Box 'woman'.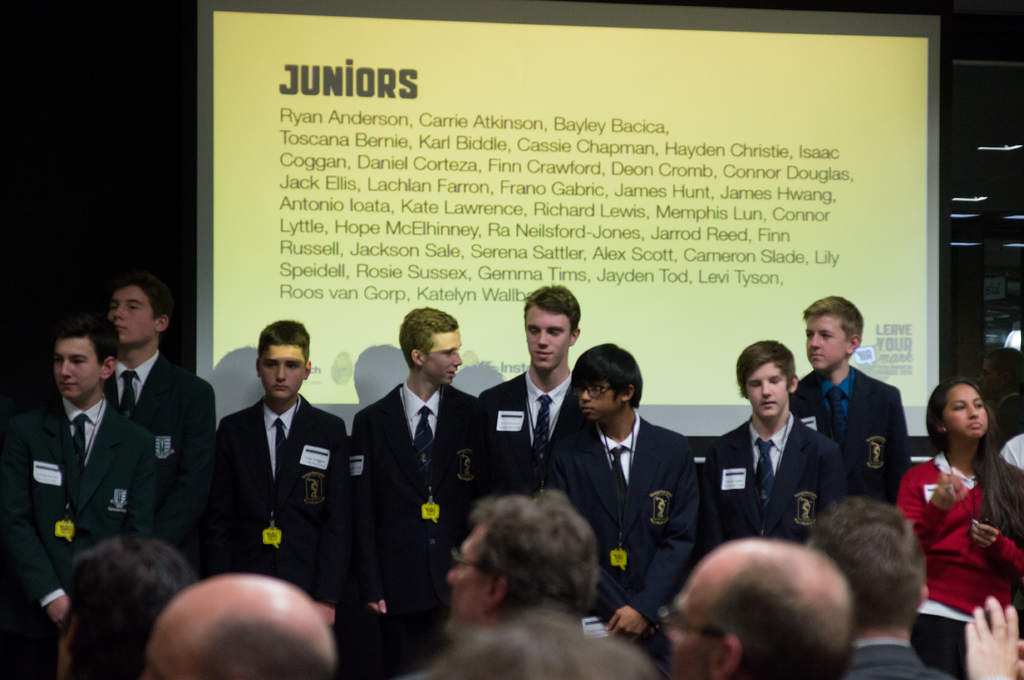
x1=894 y1=383 x2=1023 y2=679.
